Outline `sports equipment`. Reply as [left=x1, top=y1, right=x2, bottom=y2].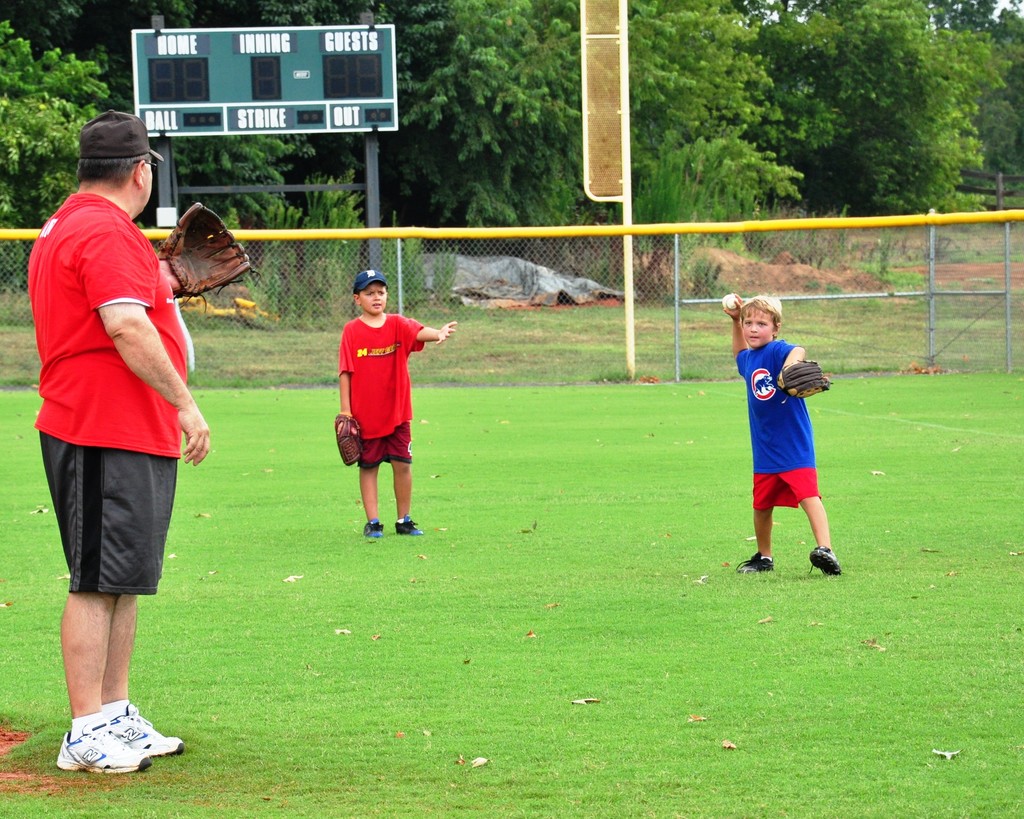
[left=332, top=409, right=365, bottom=466].
